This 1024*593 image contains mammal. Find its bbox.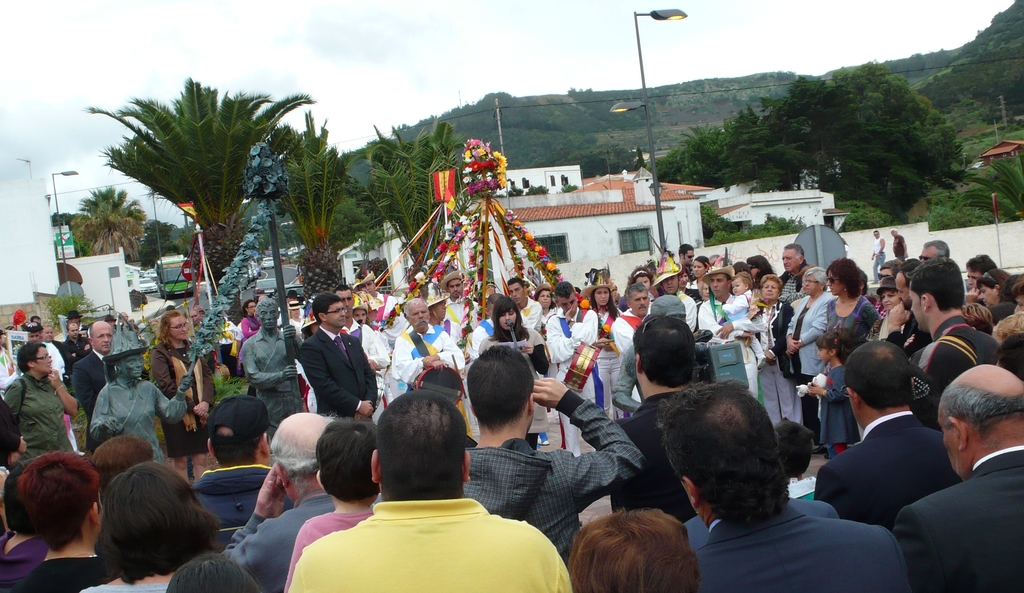
detection(470, 345, 646, 560).
